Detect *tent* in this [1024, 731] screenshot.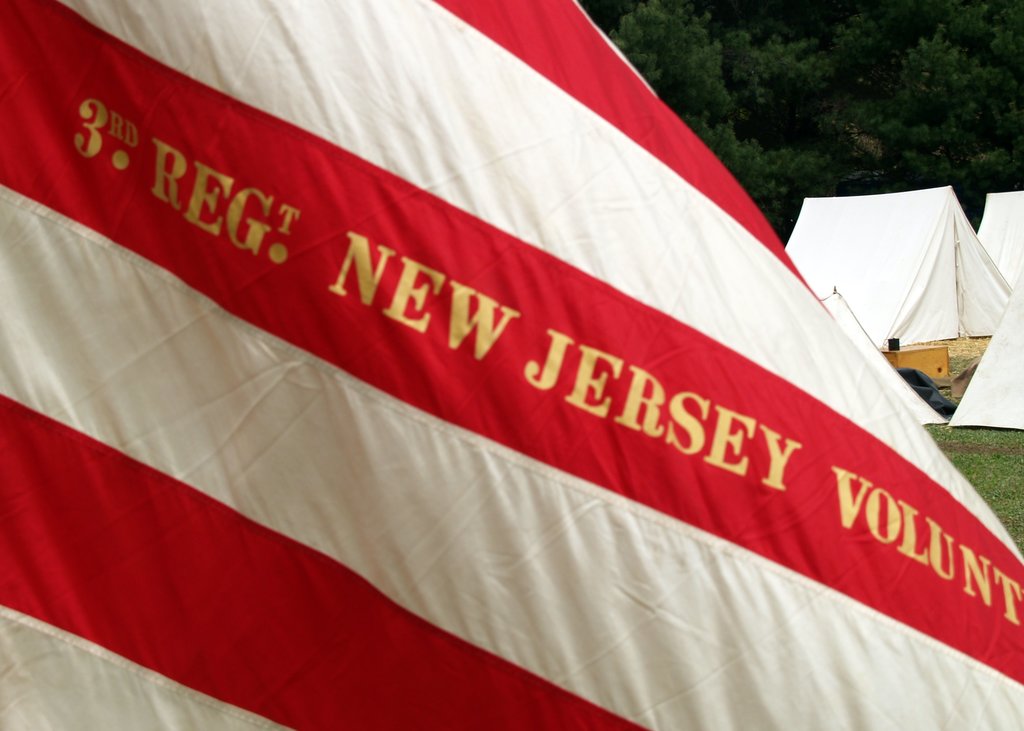
Detection: select_region(799, 170, 1020, 394).
